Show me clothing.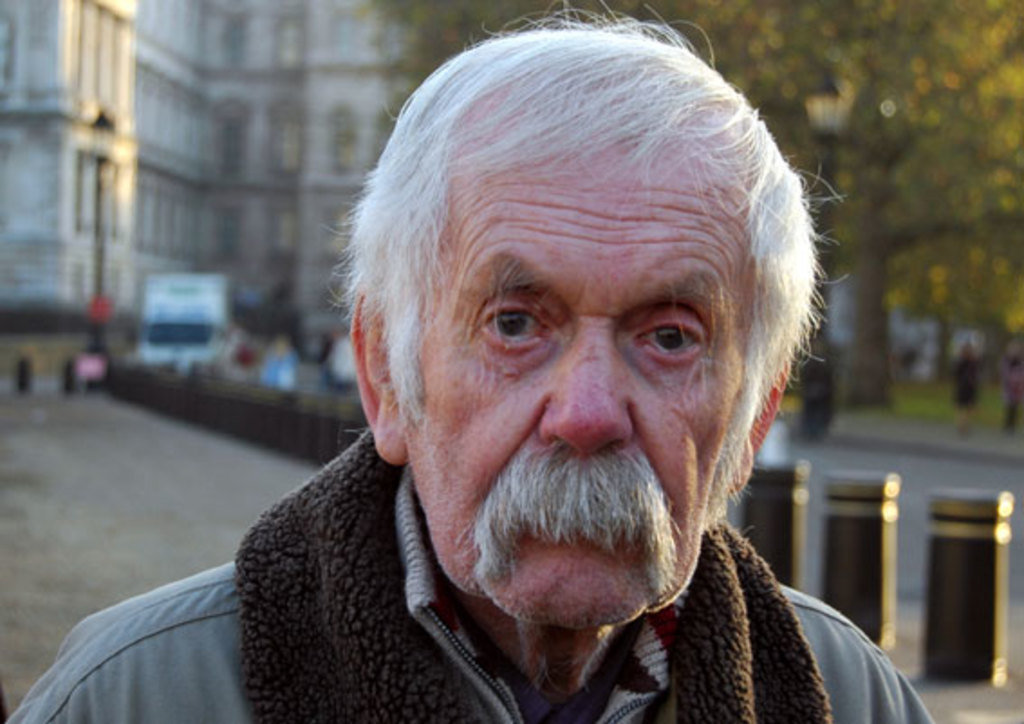
clothing is here: (x1=948, y1=354, x2=988, y2=410).
